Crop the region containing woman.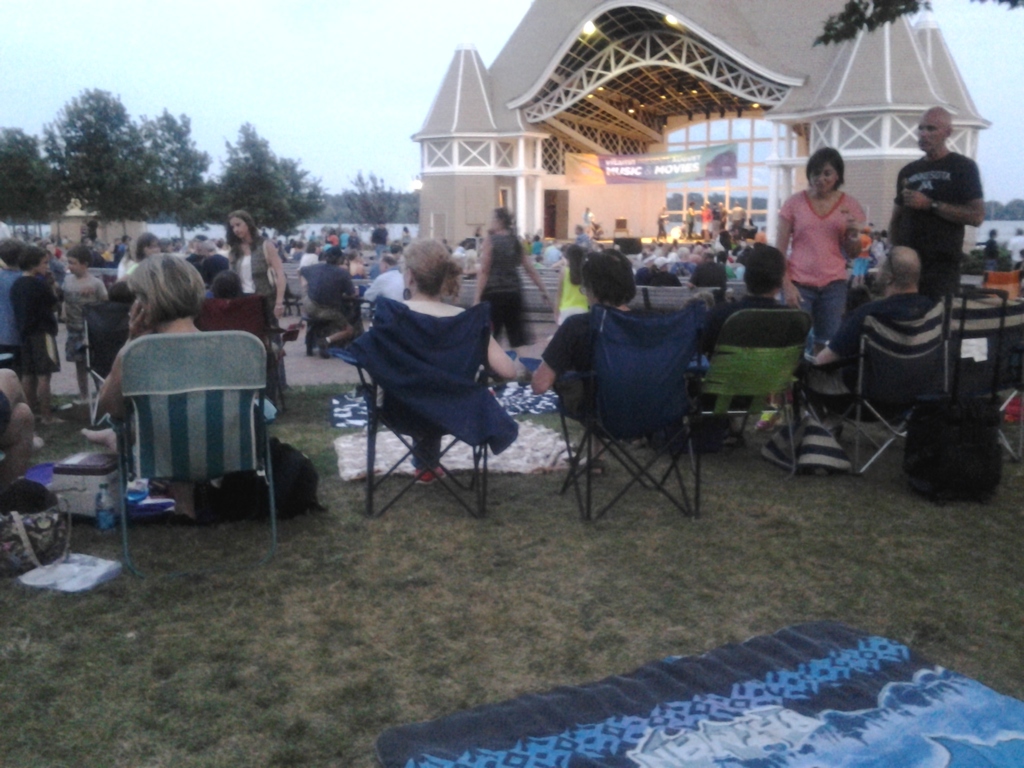
Crop region: Rect(474, 213, 552, 353).
